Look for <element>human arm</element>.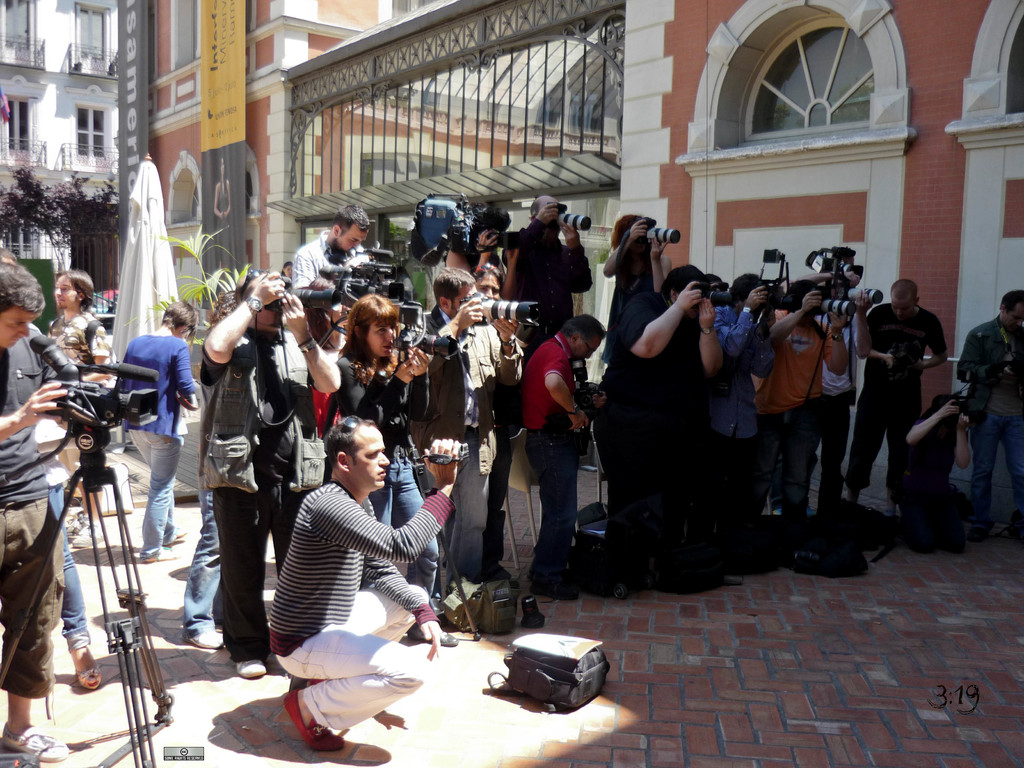
Found: box(816, 314, 861, 397).
